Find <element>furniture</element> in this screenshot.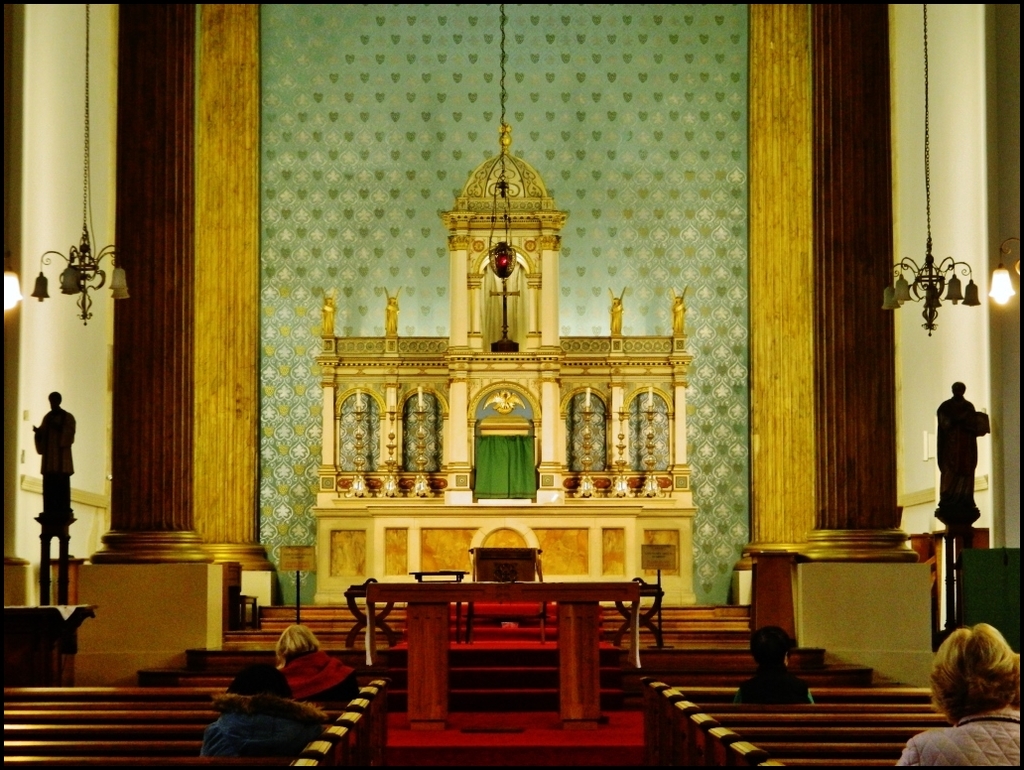
The bounding box for <element>furniture</element> is 345:578:649:730.
